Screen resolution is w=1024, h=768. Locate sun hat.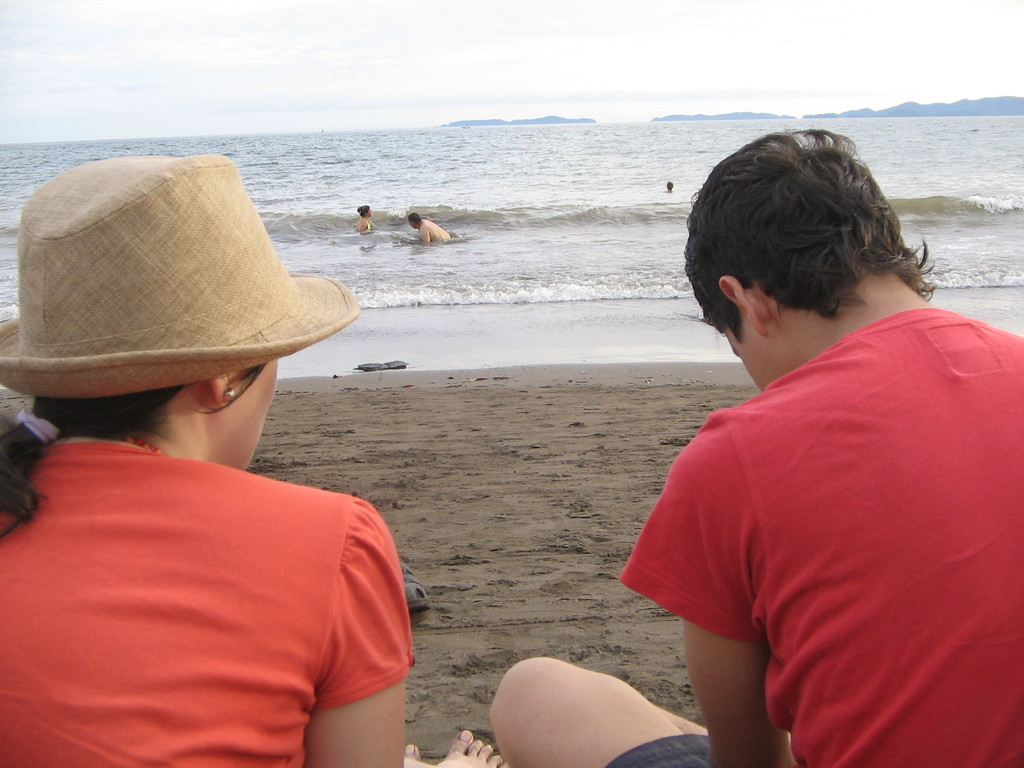
[left=0, top=154, right=362, bottom=440].
